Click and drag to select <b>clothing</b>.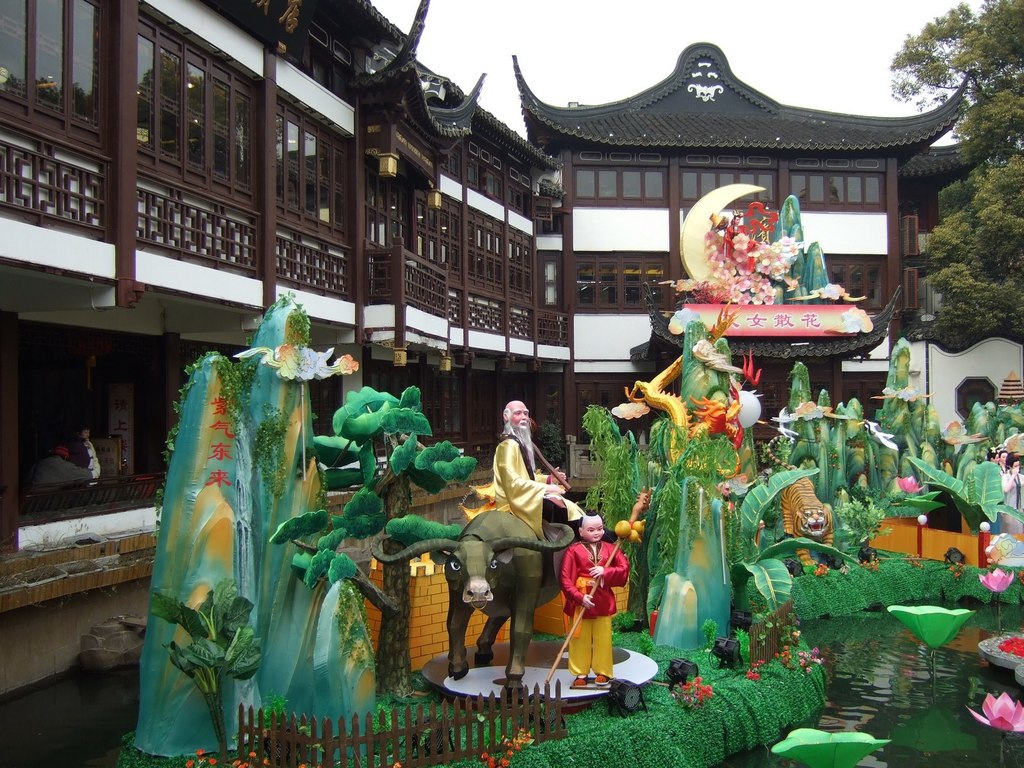
Selection: 490, 430, 589, 538.
